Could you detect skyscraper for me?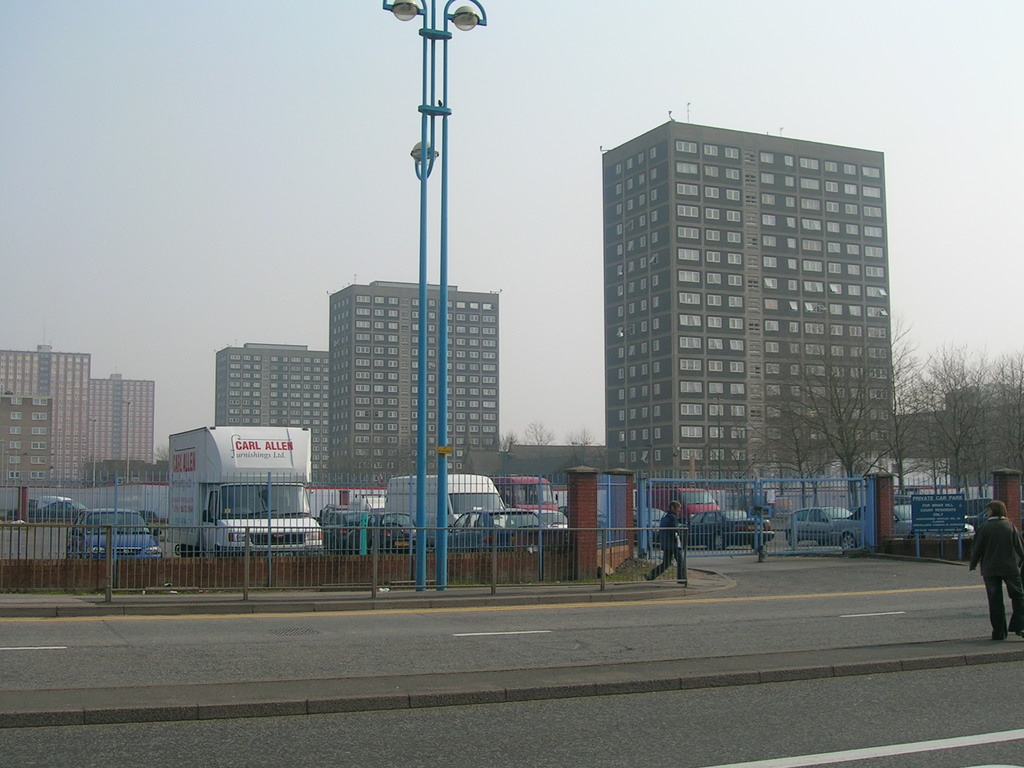
Detection result: {"left": 311, "top": 285, "right": 494, "bottom": 477}.
